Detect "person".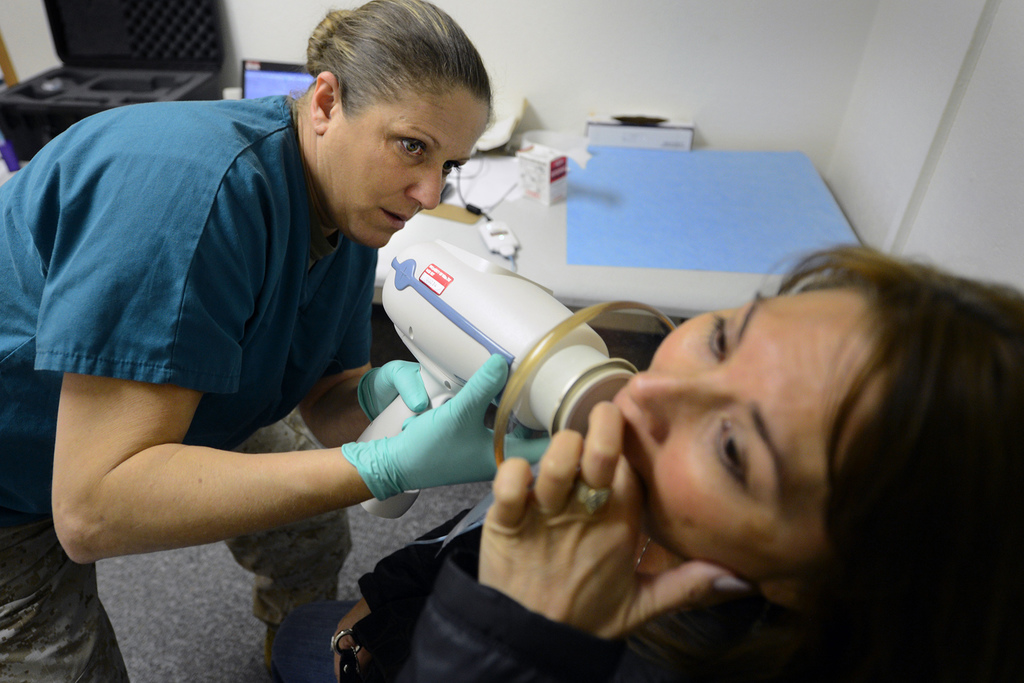
Detected at rect(266, 238, 1023, 682).
